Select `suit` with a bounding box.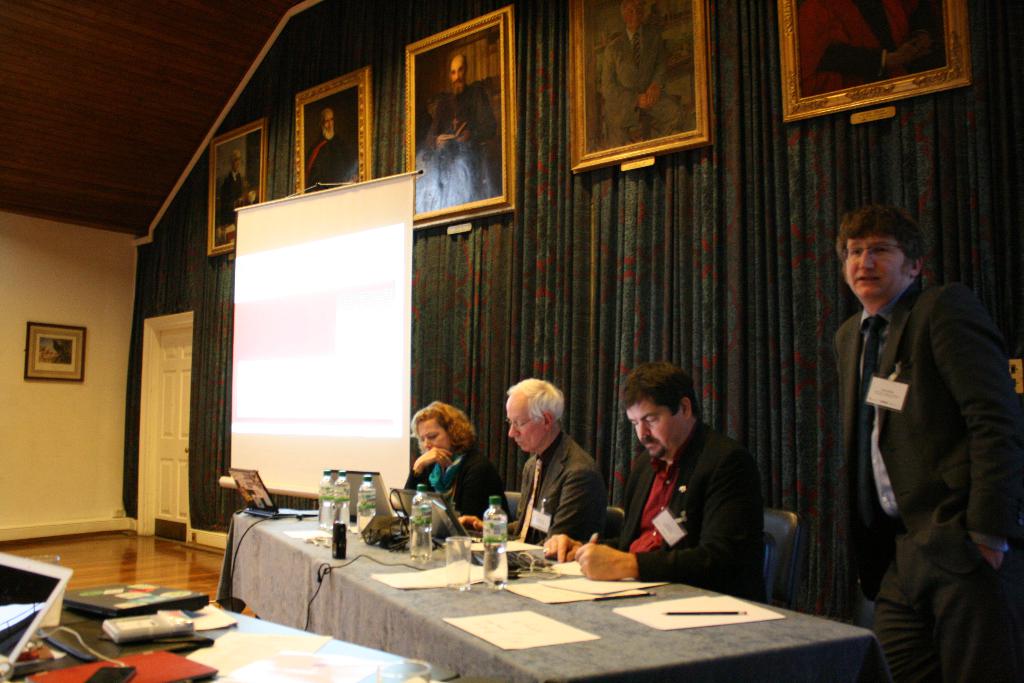
(x1=602, y1=31, x2=684, y2=143).
